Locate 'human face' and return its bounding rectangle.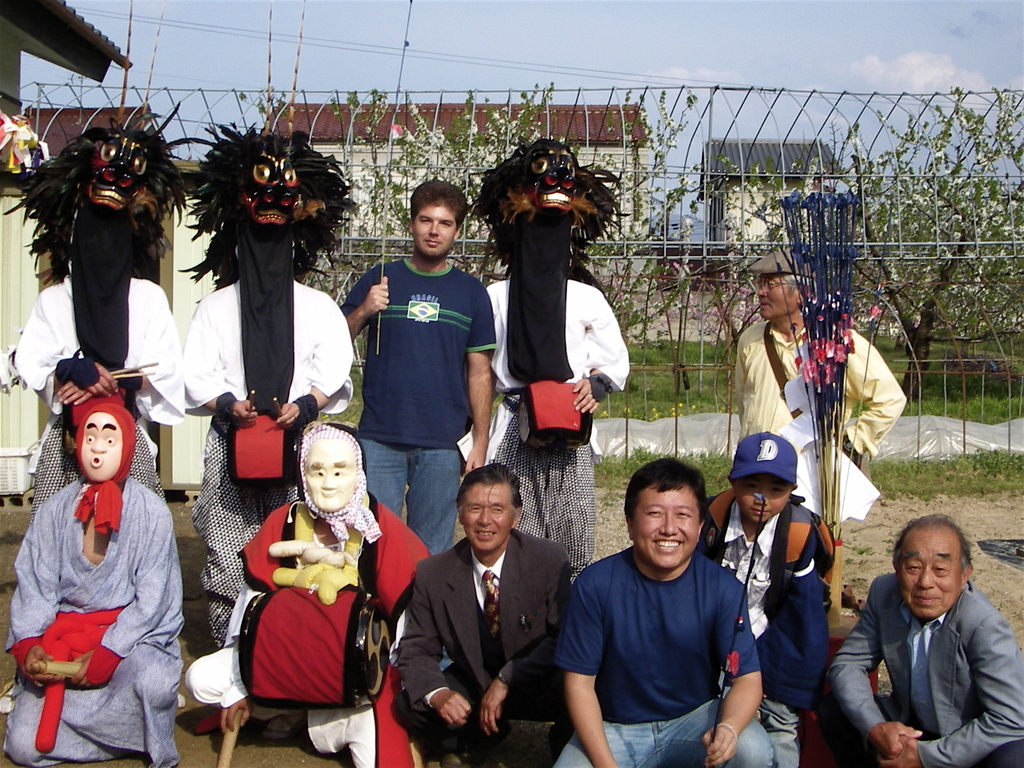
bbox=[81, 413, 123, 483].
